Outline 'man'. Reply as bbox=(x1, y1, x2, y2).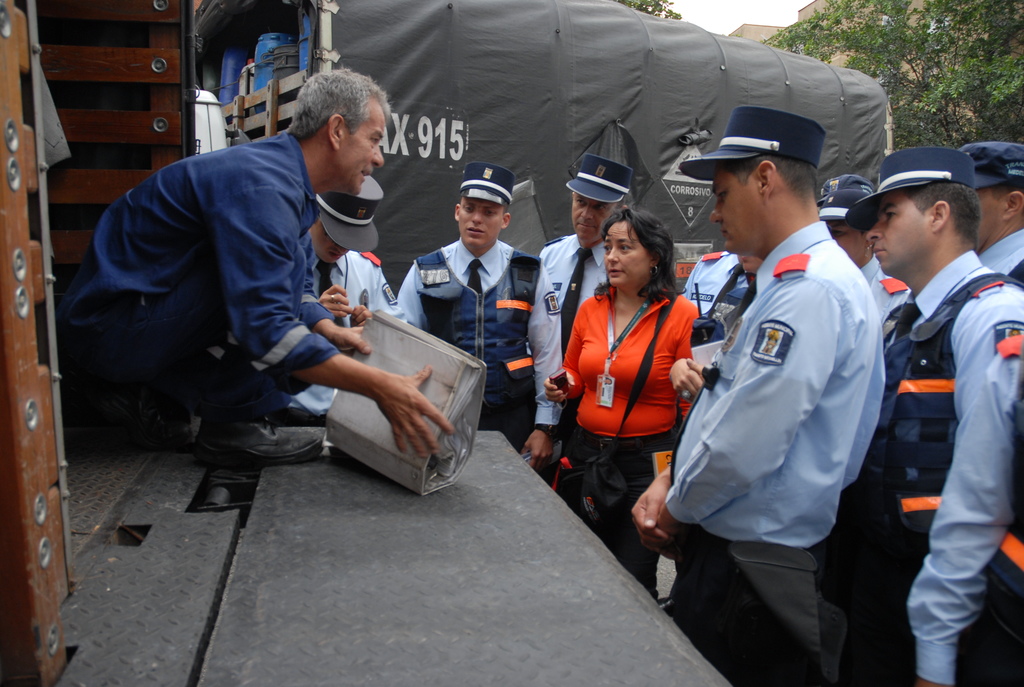
bbox=(819, 177, 918, 374).
